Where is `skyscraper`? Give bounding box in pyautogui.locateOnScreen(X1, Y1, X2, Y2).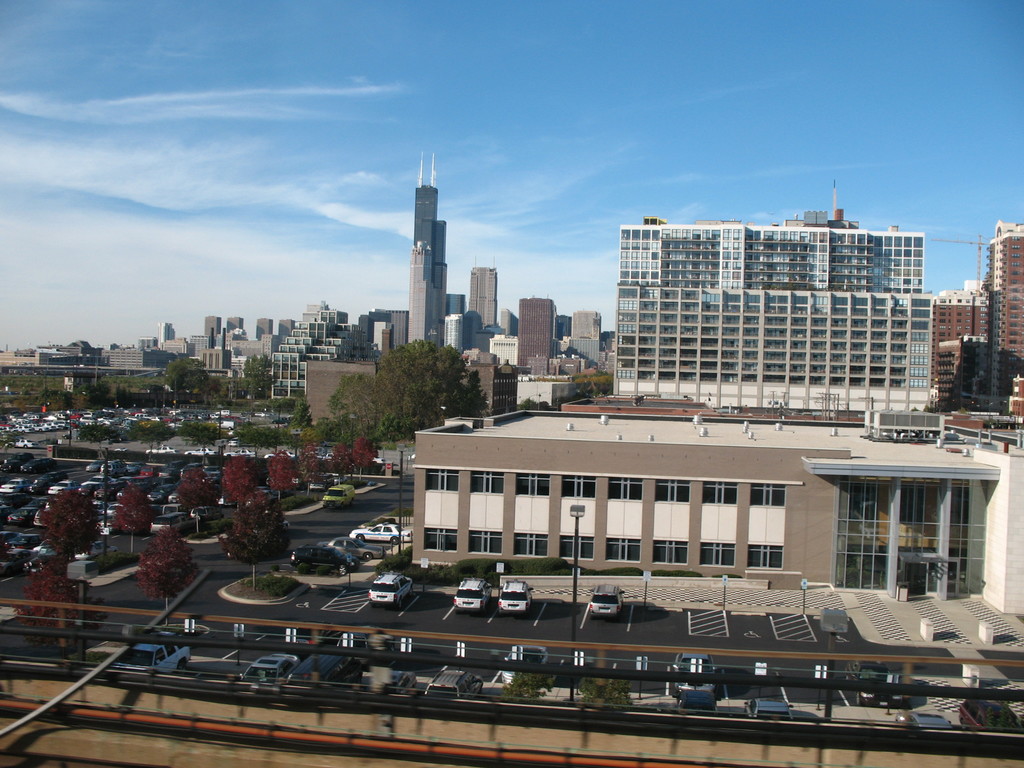
pyautogui.locateOnScreen(927, 280, 989, 417).
